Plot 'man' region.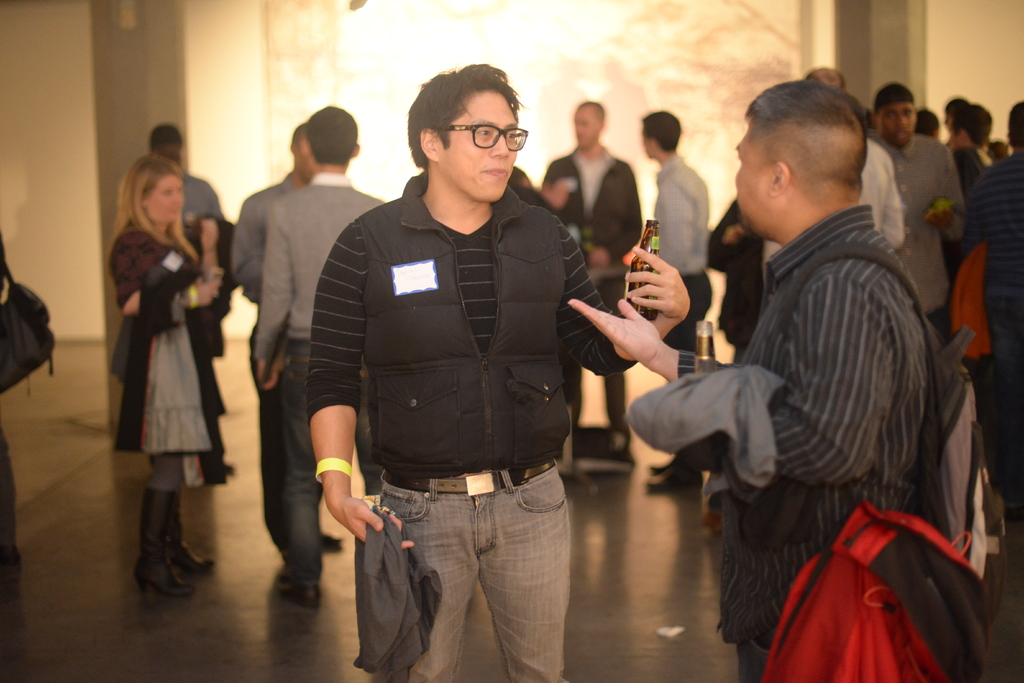
Plotted at <bbox>544, 100, 644, 443</bbox>.
